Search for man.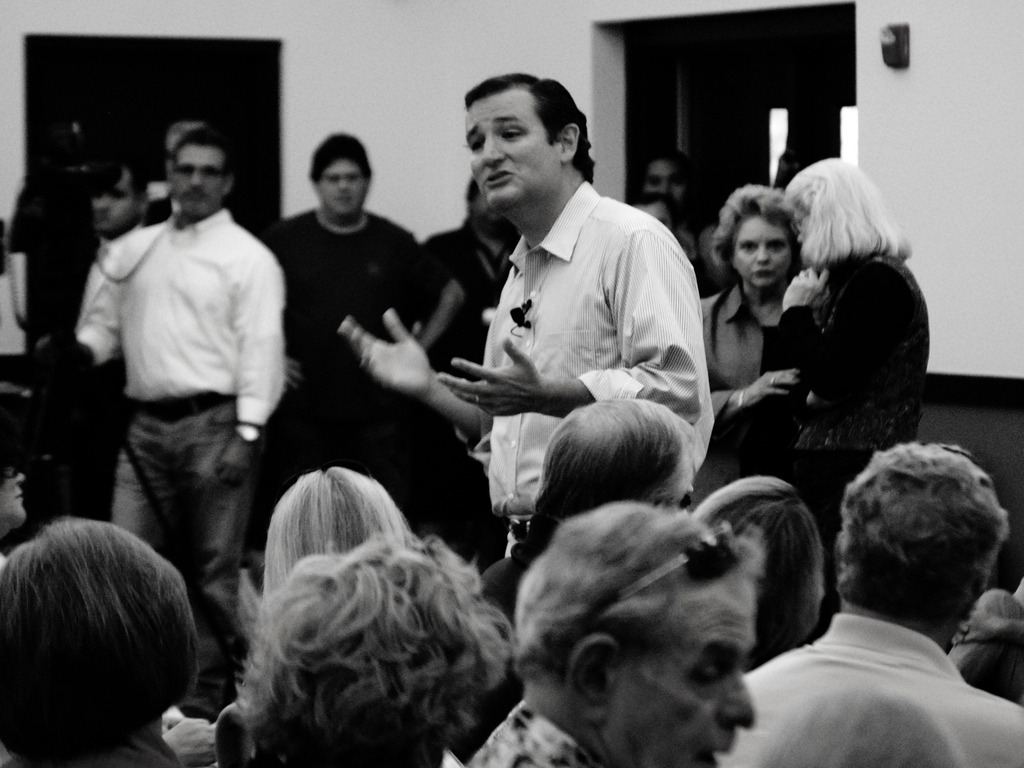
Found at (717,433,1023,767).
